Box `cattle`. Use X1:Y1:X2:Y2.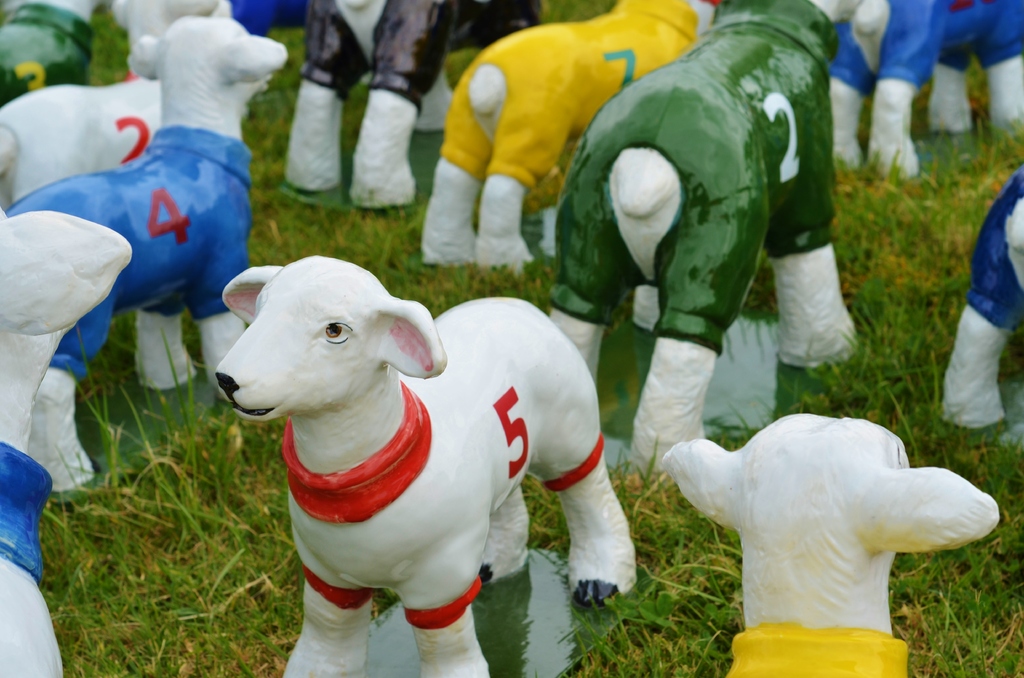
269:0:541:210.
